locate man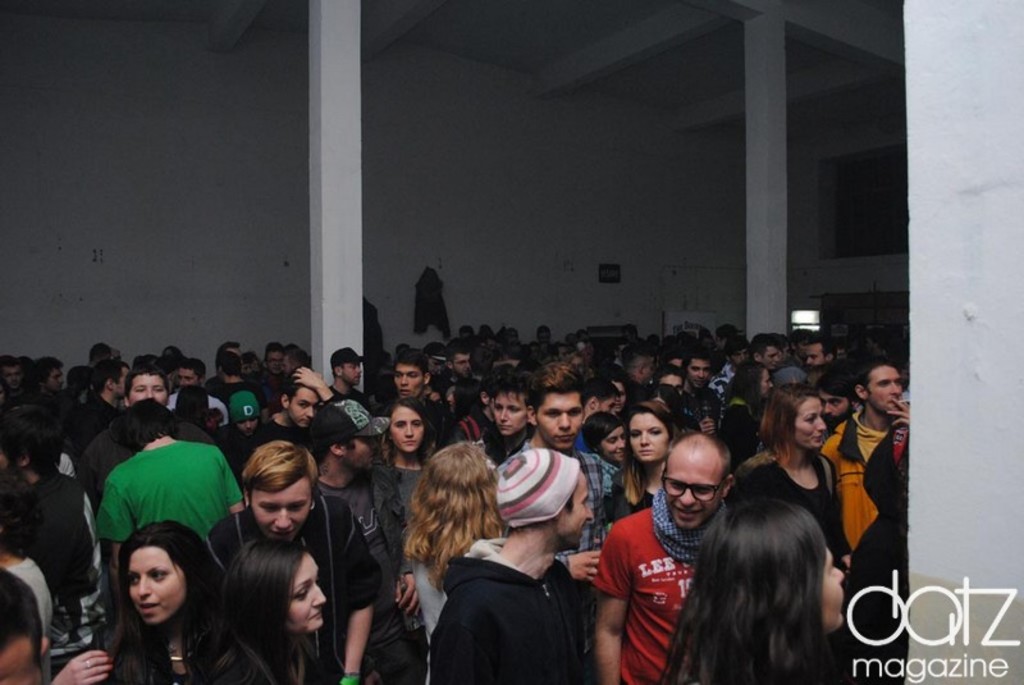
[left=677, top=344, right=726, bottom=425]
